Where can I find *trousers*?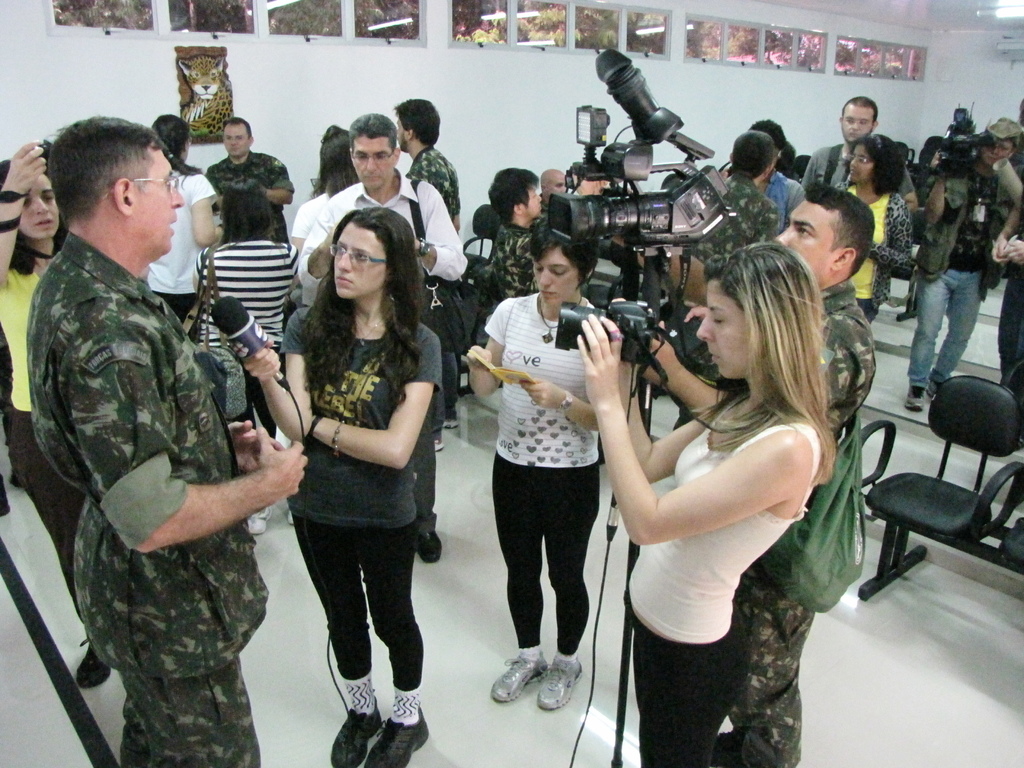
You can find it at [412,396,440,538].
